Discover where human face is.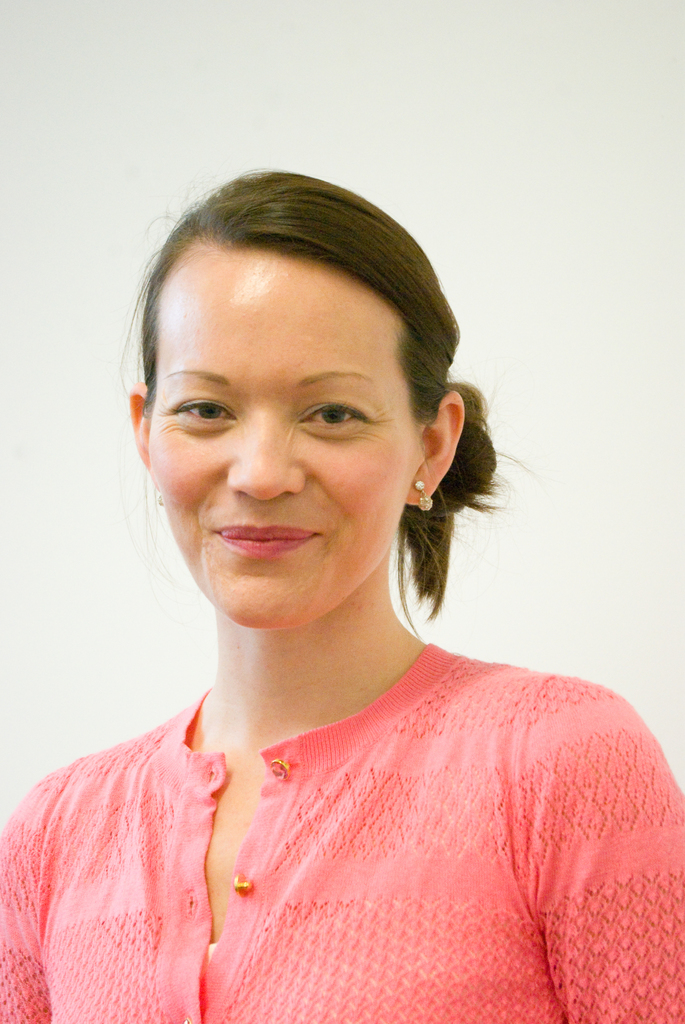
Discovered at locate(145, 242, 398, 630).
